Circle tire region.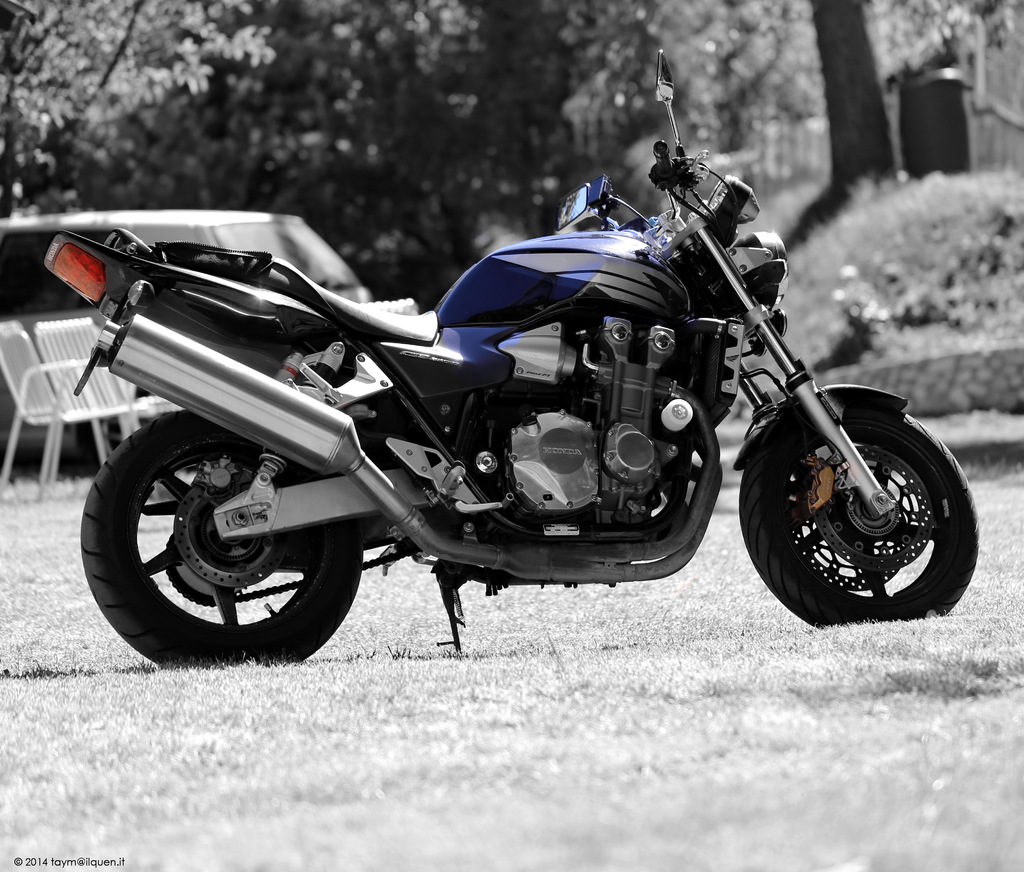
Region: BBox(748, 373, 967, 620).
